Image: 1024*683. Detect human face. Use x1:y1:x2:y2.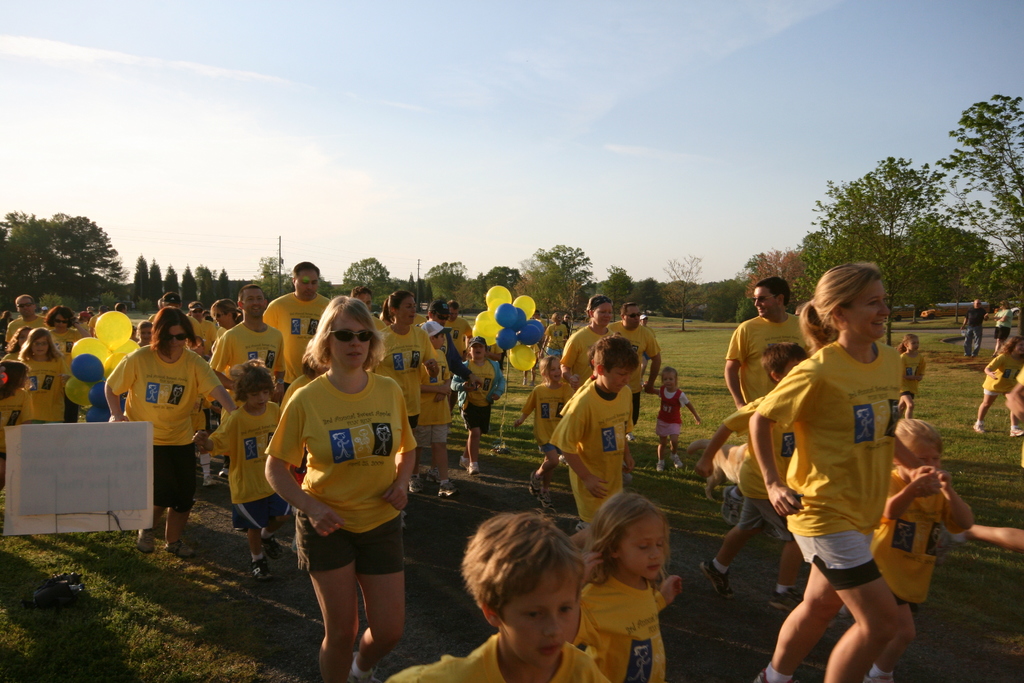
242:288:268:320.
